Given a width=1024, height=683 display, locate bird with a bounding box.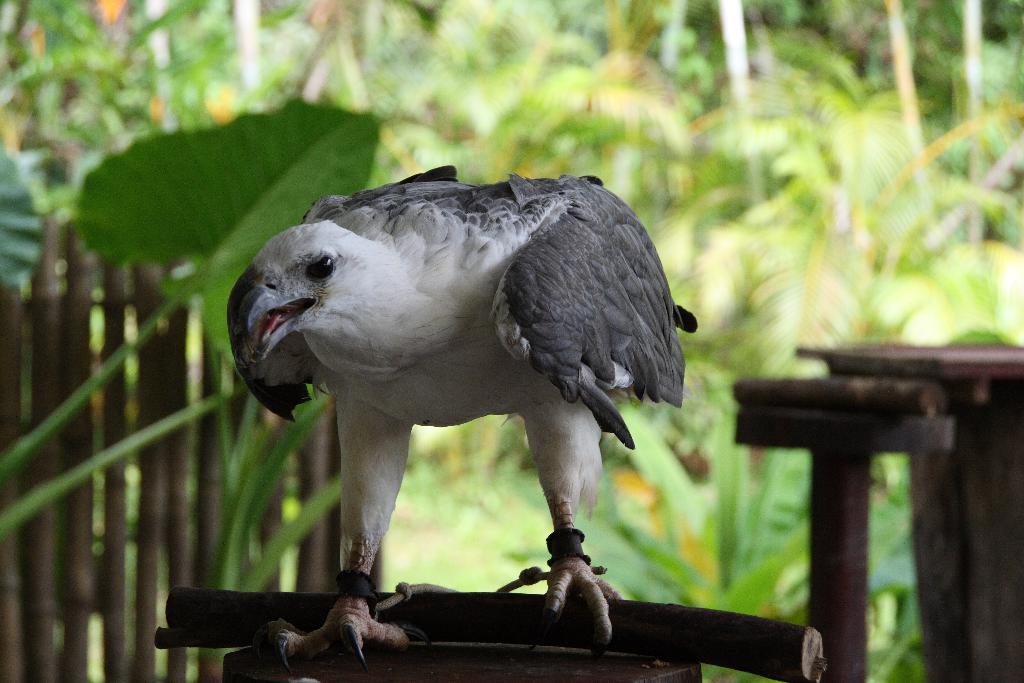
Located: [161,160,711,654].
